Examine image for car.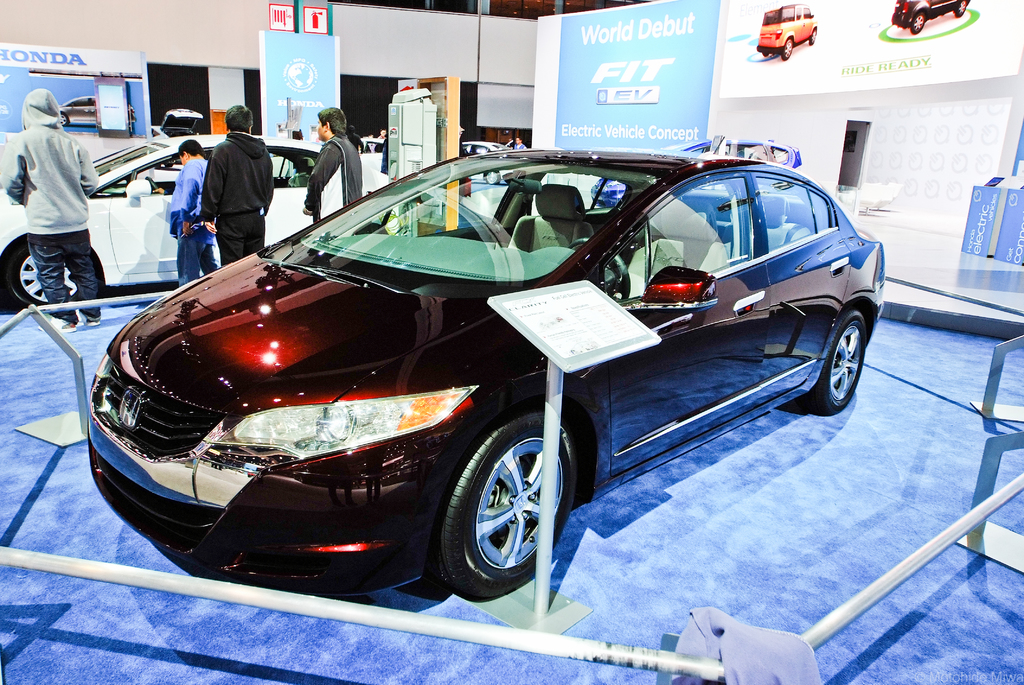
Examination result: [x1=83, y1=143, x2=886, y2=606].
